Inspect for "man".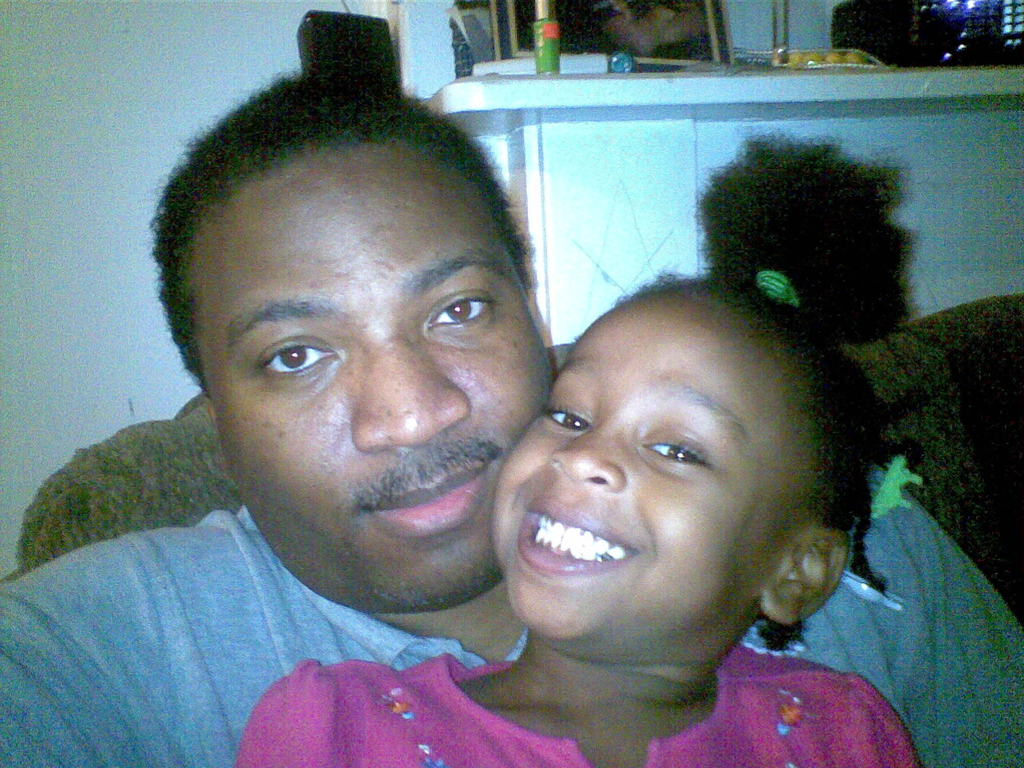
Inspection: <box>0,58,1023,767</box>.
